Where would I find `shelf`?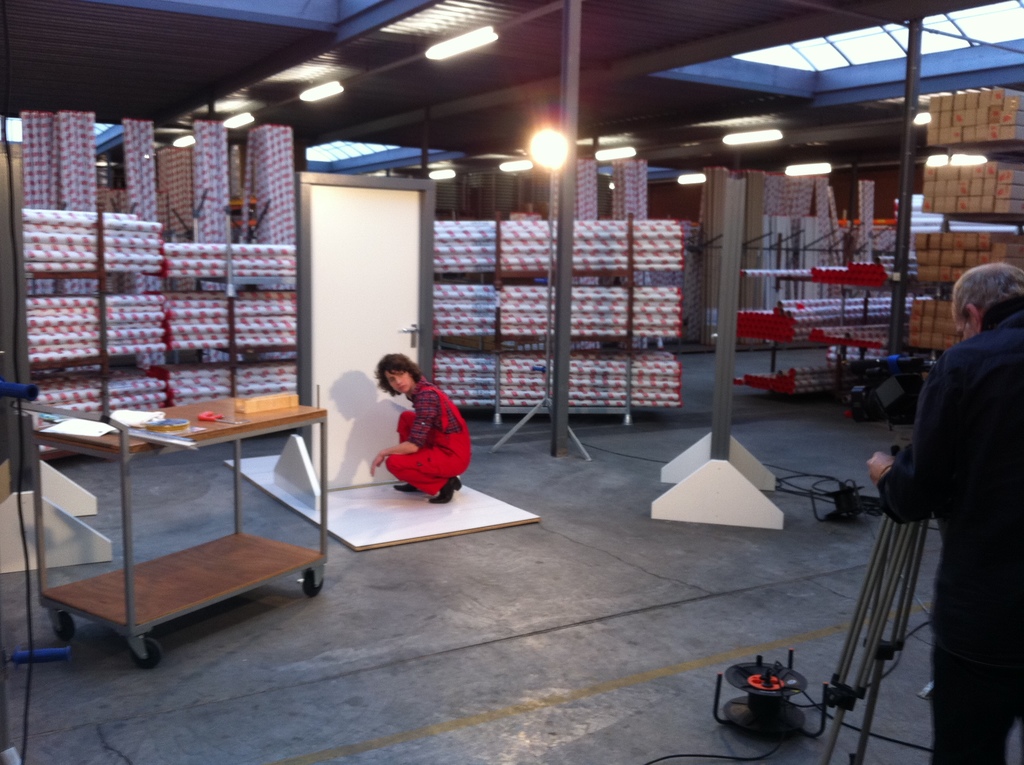
At x1=897 y1=139 x2=1023 y2=369.
